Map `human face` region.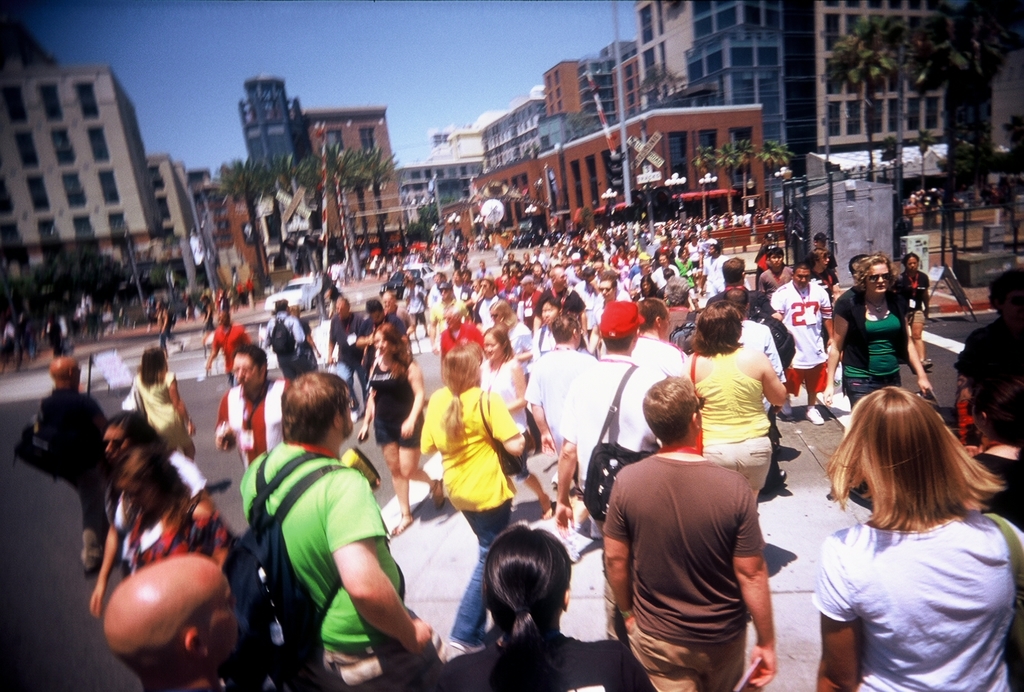
Mapped to (x1=641, y1=276, x2=654, y2=292).
